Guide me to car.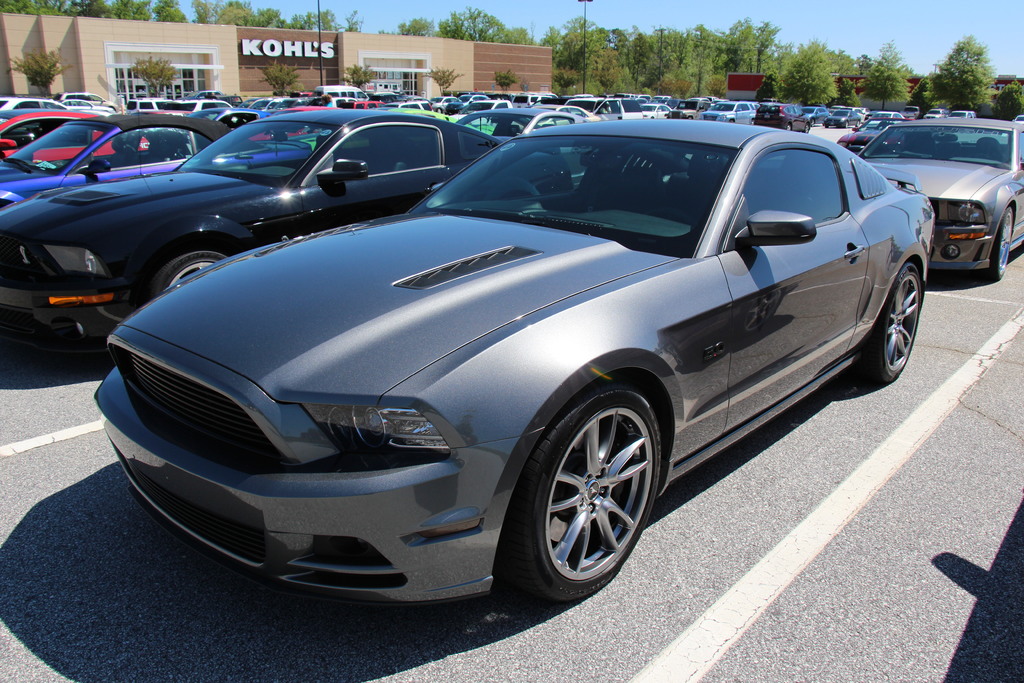
Guidance: 102, 119, 908, 616.
